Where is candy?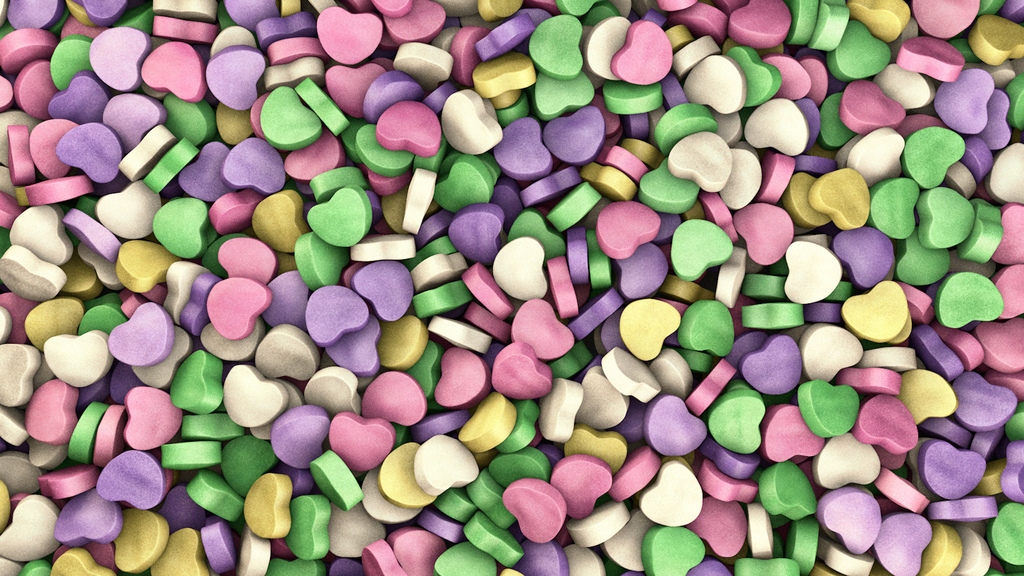
Rect(0, 0, 1023, 575).
